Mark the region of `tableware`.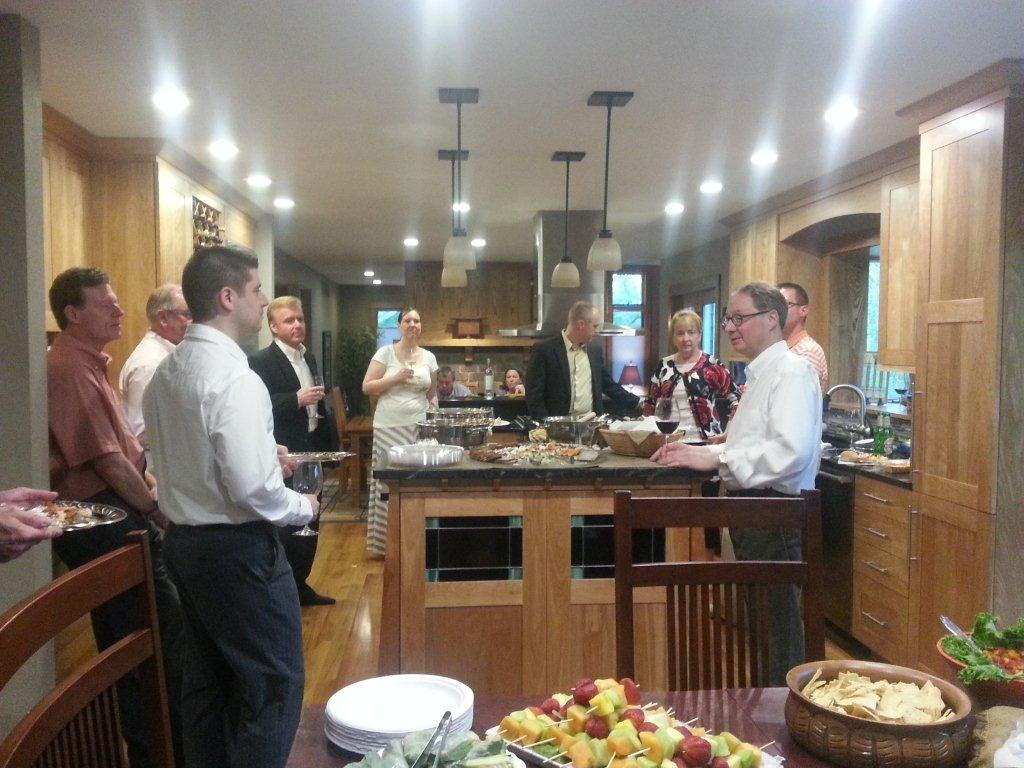
Region: pyautogui.locateOnScreen(283, 448, 353, 468).
